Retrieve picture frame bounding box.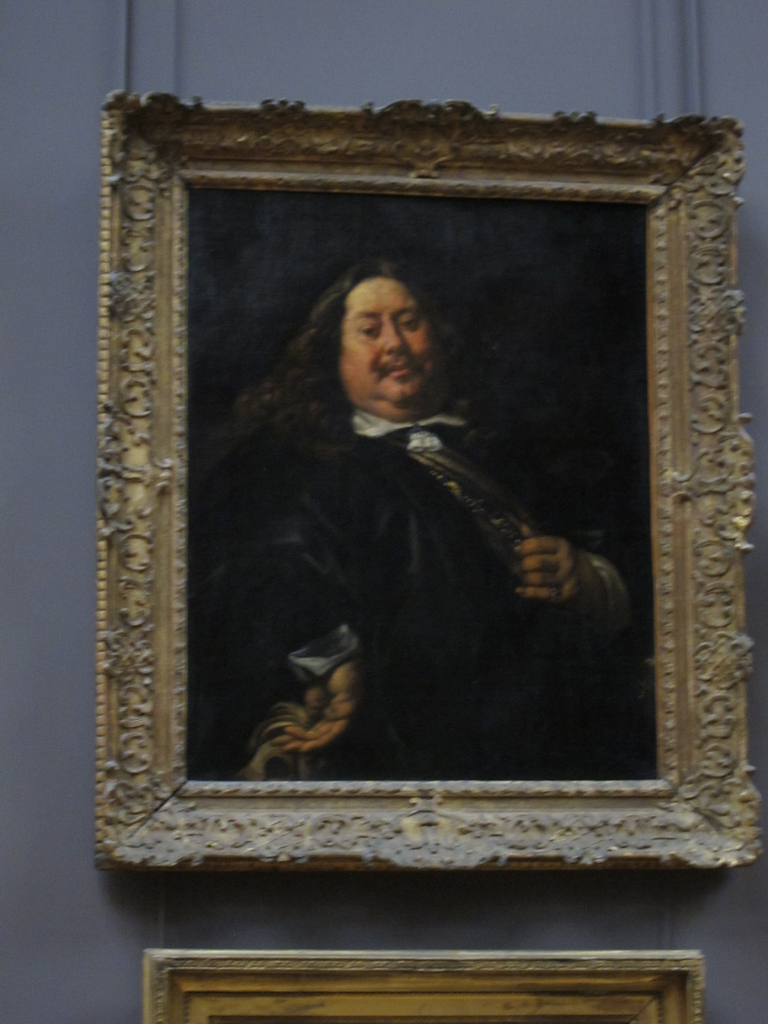
Bounding box: {"left": 82, "top": 101, "right": 767, "bottom": 871}.
